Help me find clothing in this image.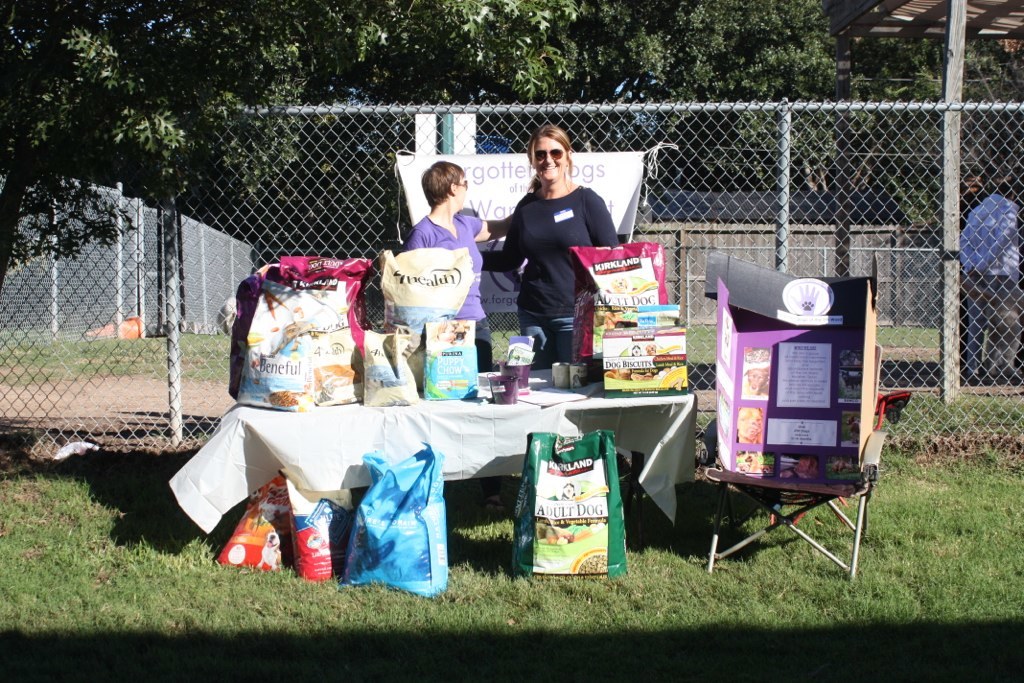
Found it: BBox(960, 196, 1020, 379).
